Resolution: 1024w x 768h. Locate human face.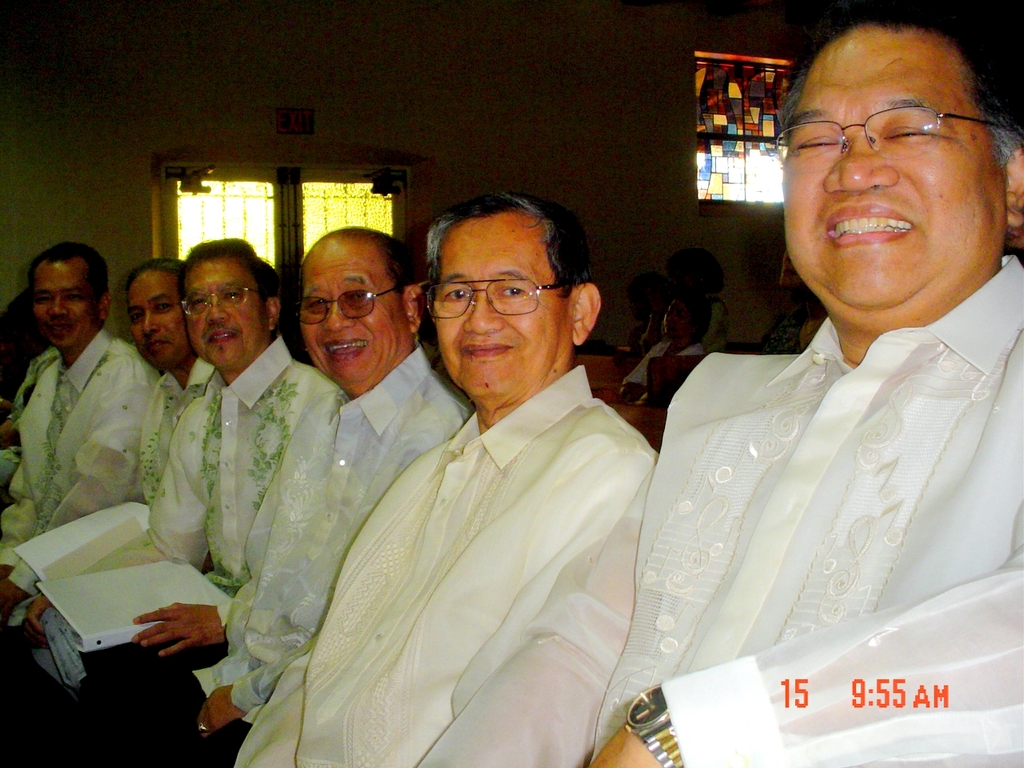
[432,216,570,398].
